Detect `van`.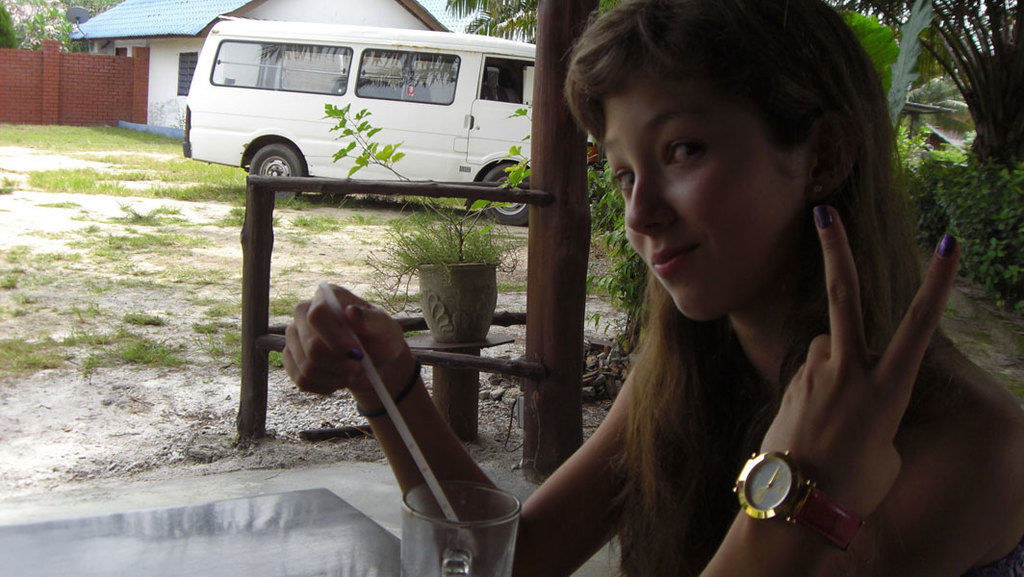
Detected at 182/13/602/228.
